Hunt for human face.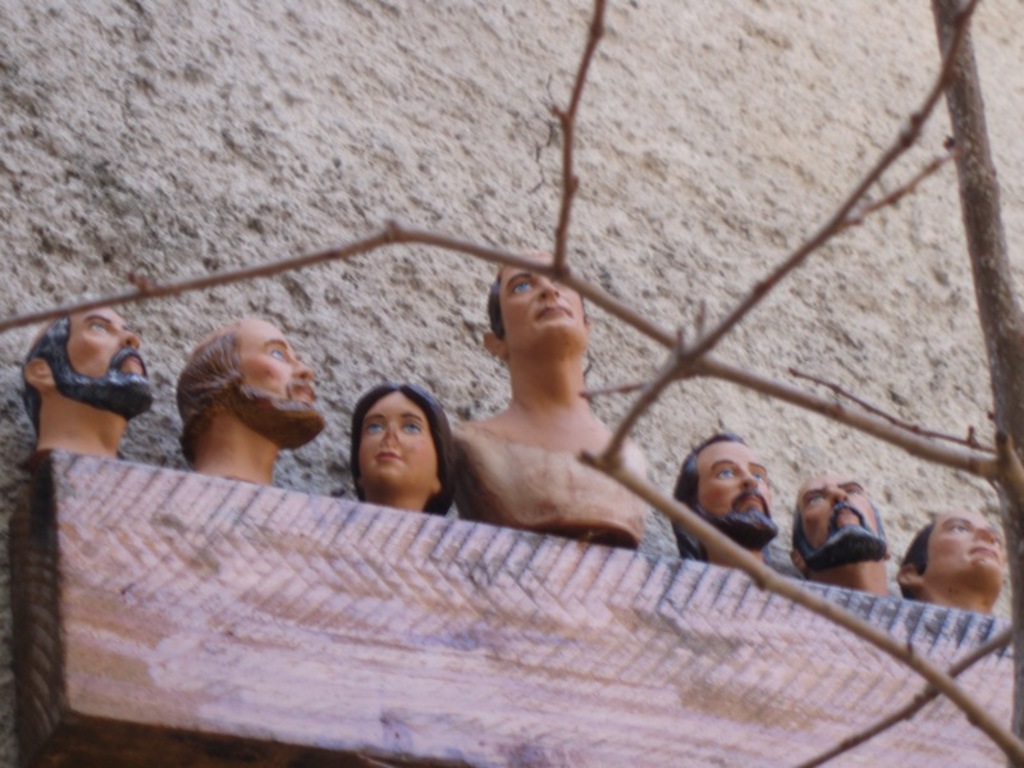
Hunted down at select_region(801, 476, 878, 540).
